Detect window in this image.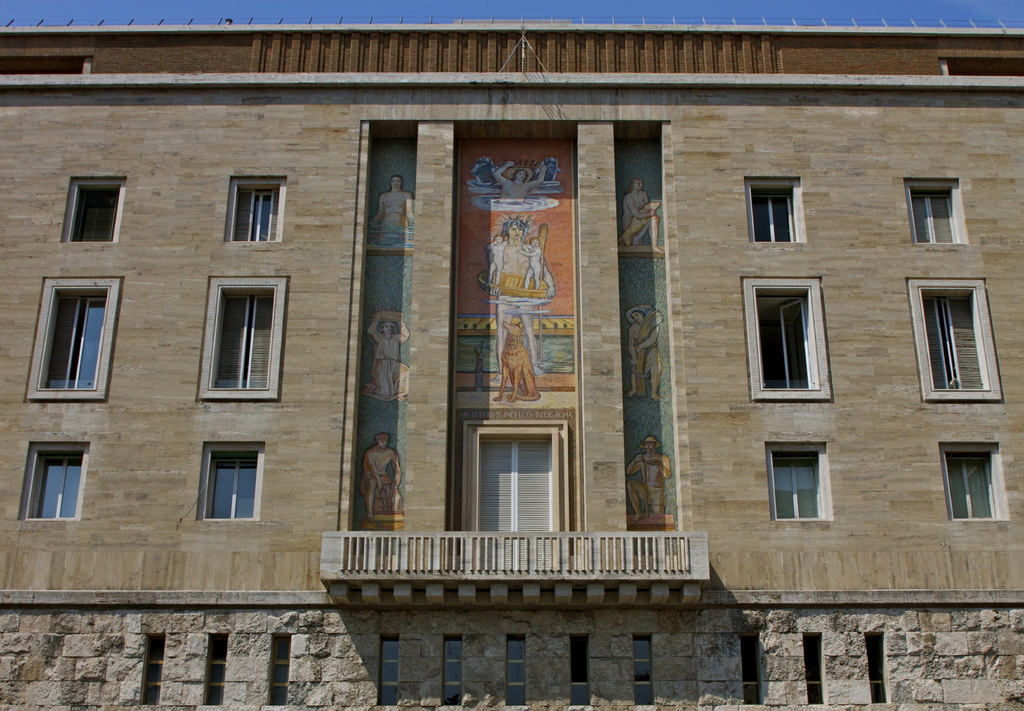
Detection: [left=64, top=177, right=124, bottom=241].
